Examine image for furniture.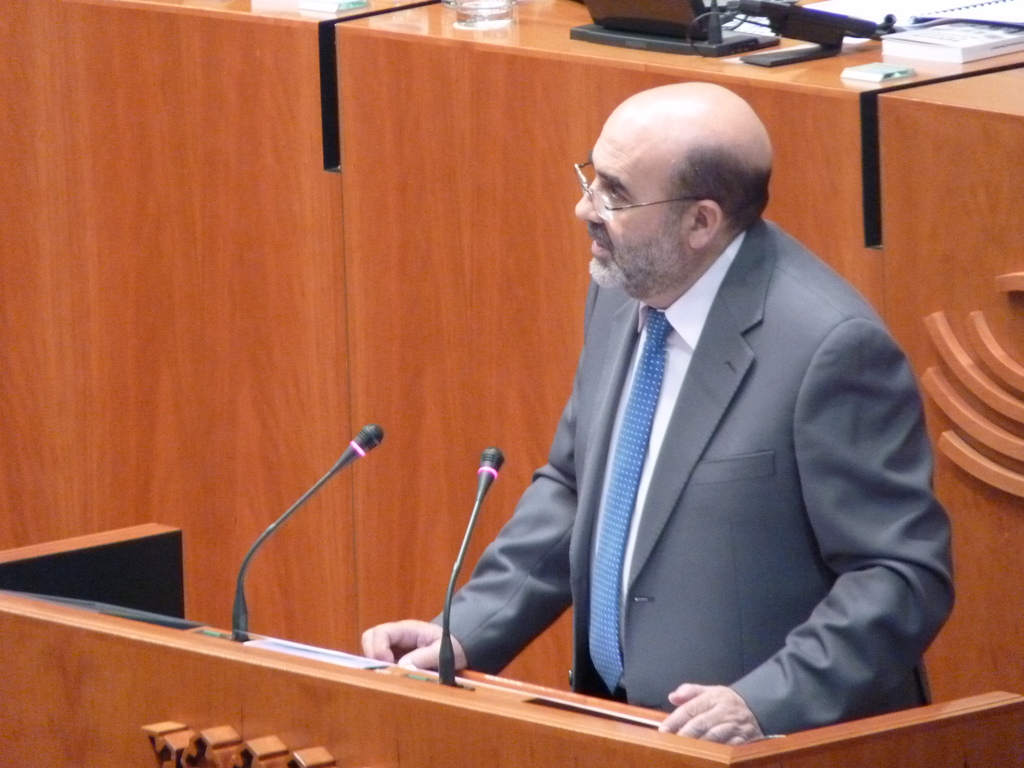
Examination result: region(0, 520, 1023, 767).
